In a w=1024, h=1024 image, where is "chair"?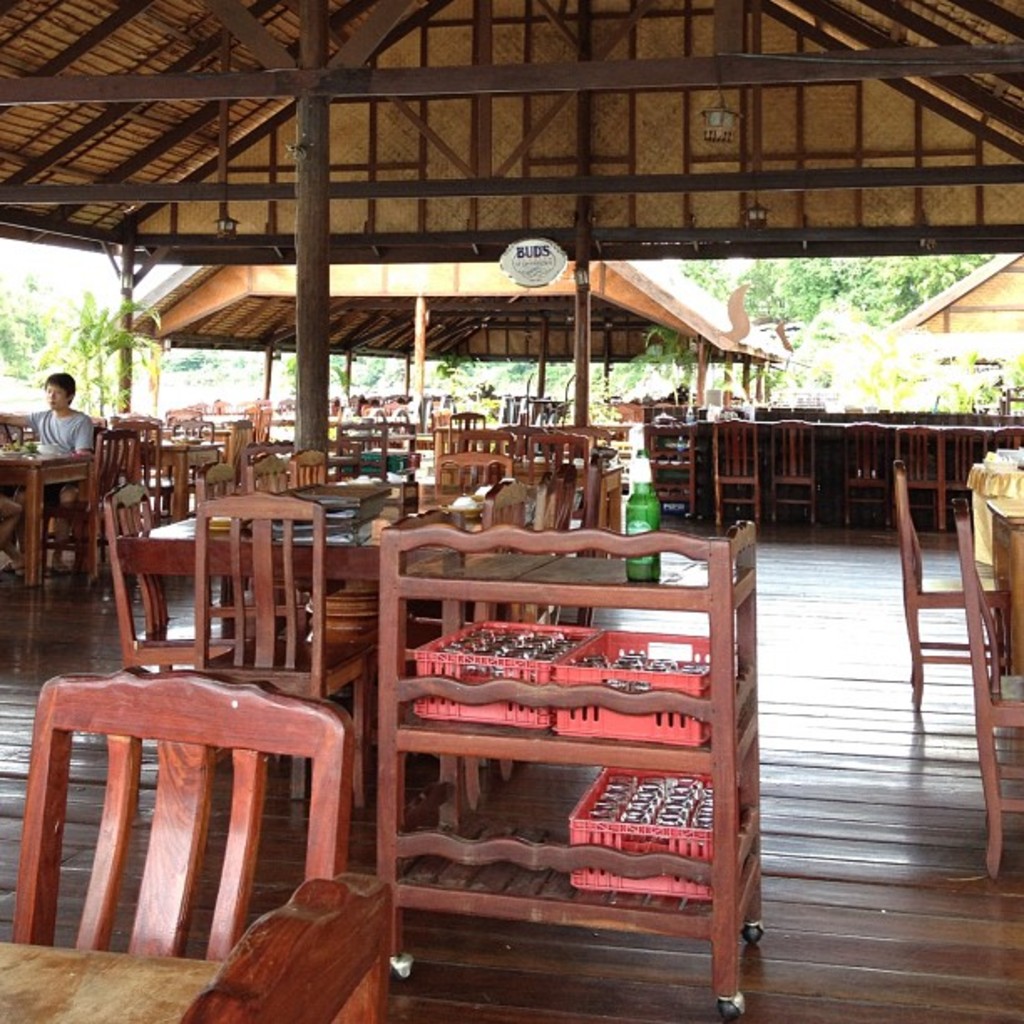
select_region(842, 420, 895, 525).
